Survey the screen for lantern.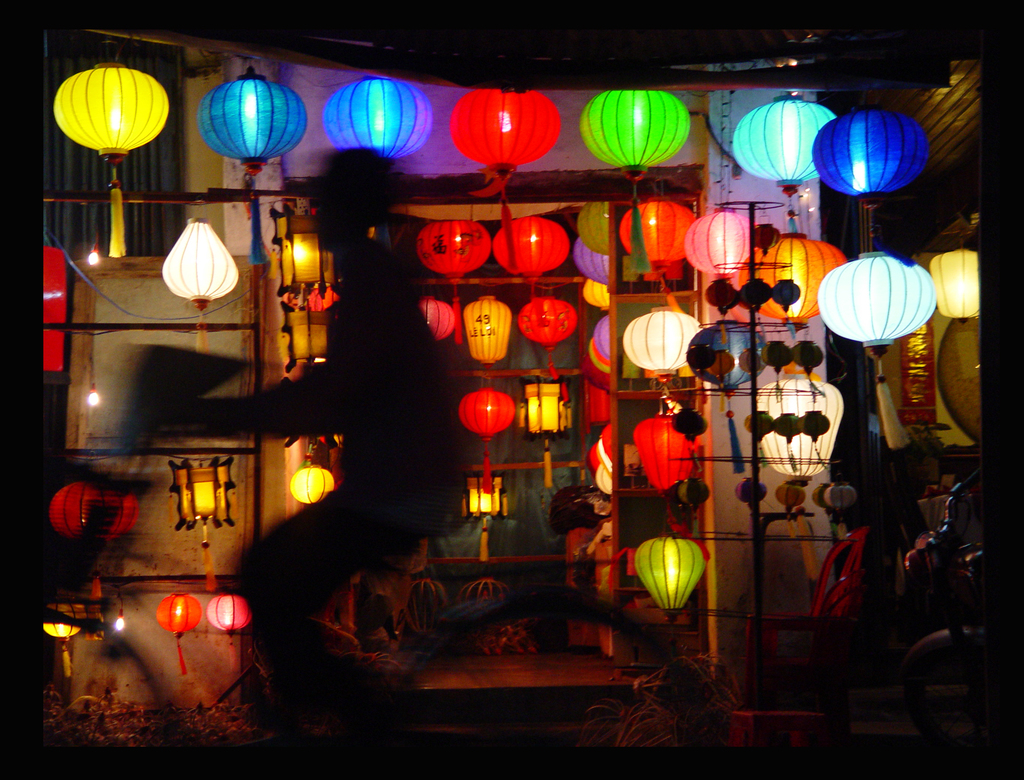
Survey found: x1=156 y1=592 x2=208 y2=673.
